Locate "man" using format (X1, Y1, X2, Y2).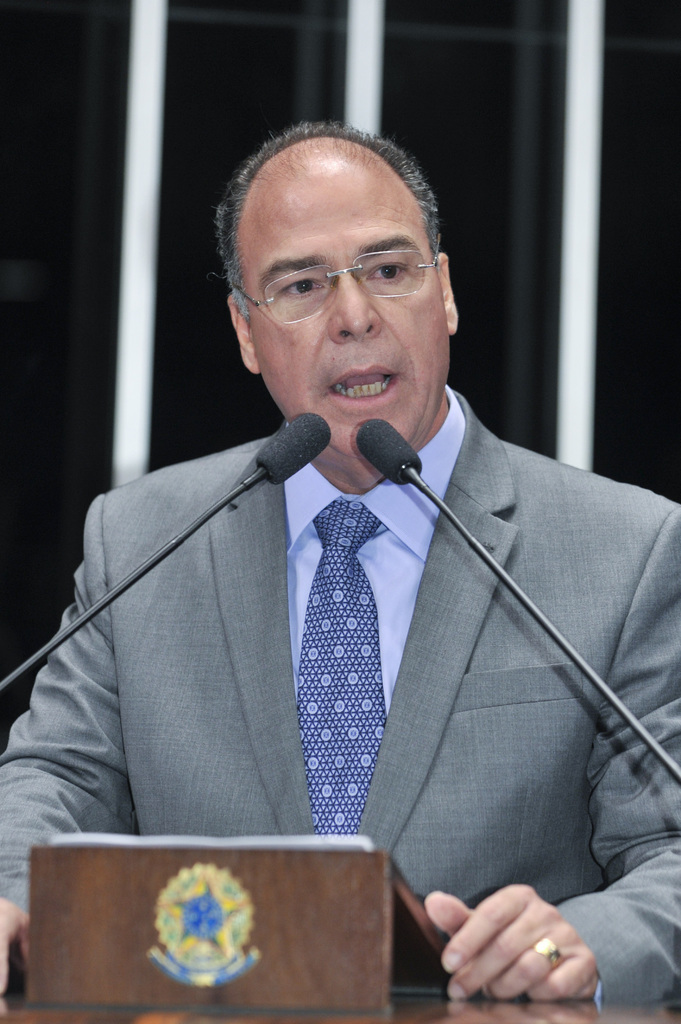
(30, 160, 674, 970).
